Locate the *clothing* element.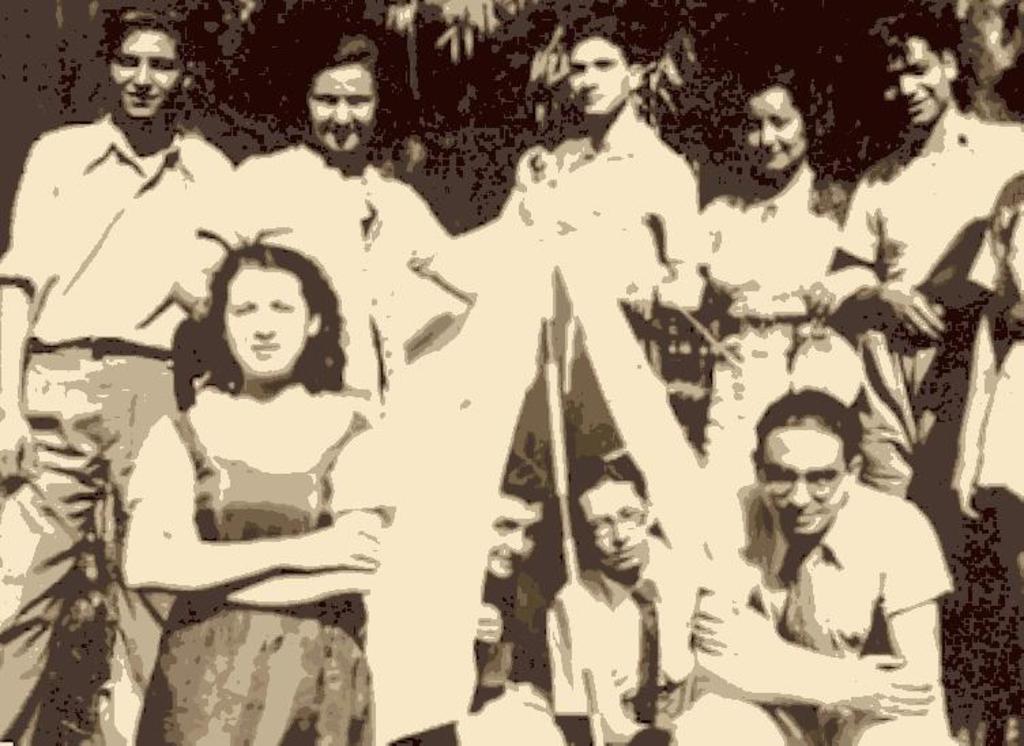
Element bbox: [left=835, top=106, right=1023, bottom=510].
